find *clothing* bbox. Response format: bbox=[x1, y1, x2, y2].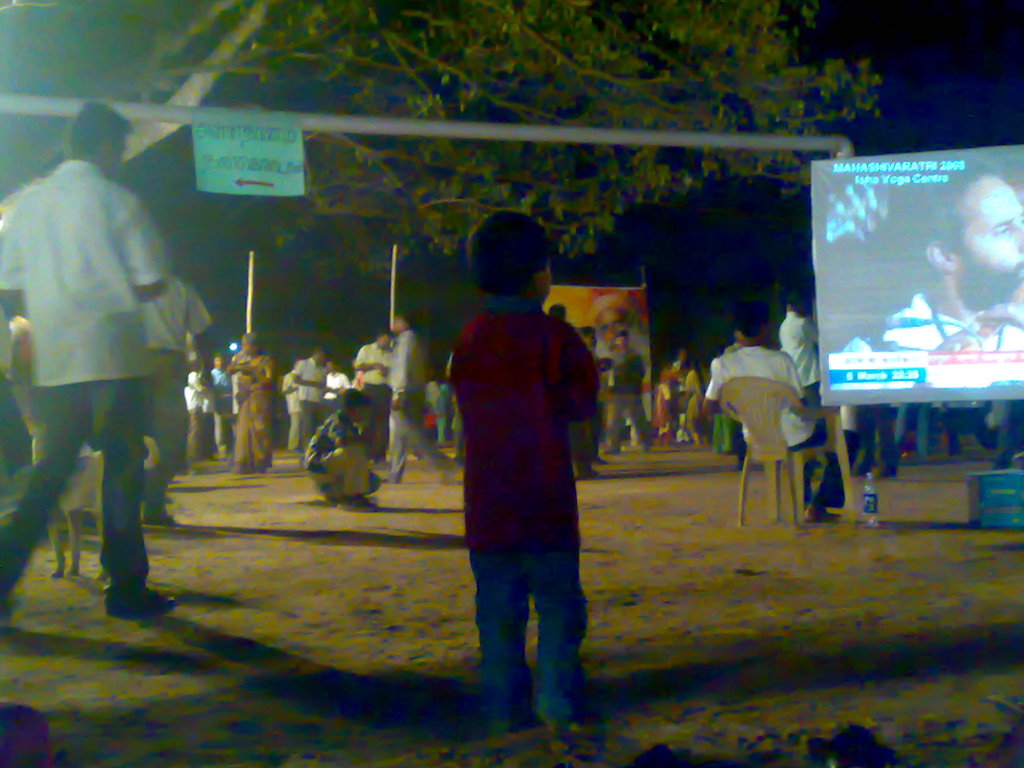
bbox=[769, 294, 824, 394].
